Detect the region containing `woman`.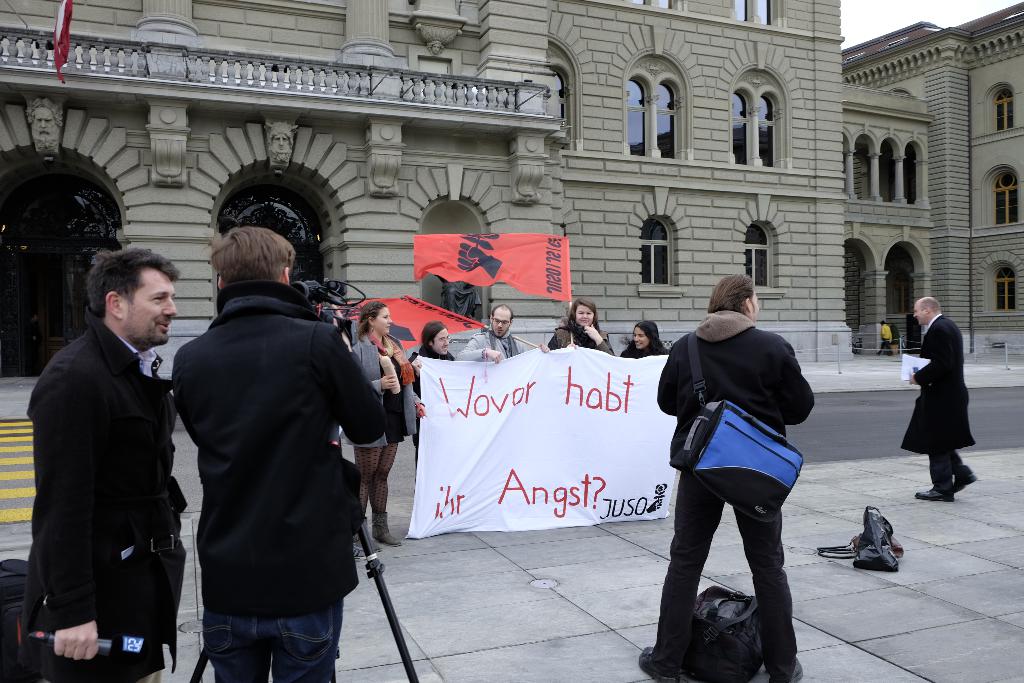
bbox=(546, 295, 621, 357).
